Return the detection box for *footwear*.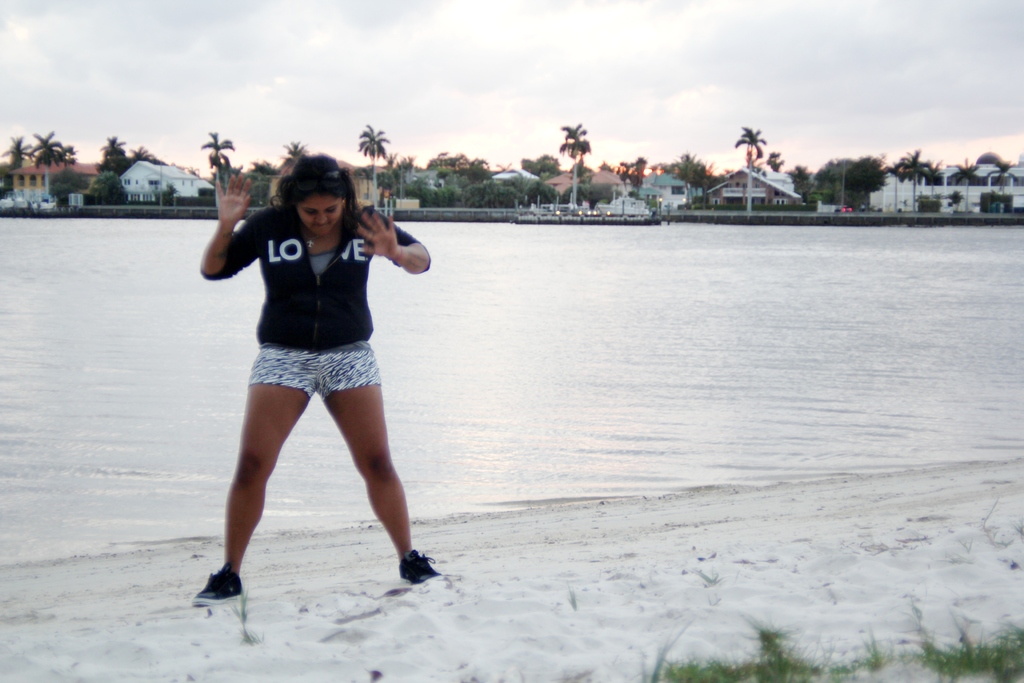
l=397, t=546, r=445, b=589.
